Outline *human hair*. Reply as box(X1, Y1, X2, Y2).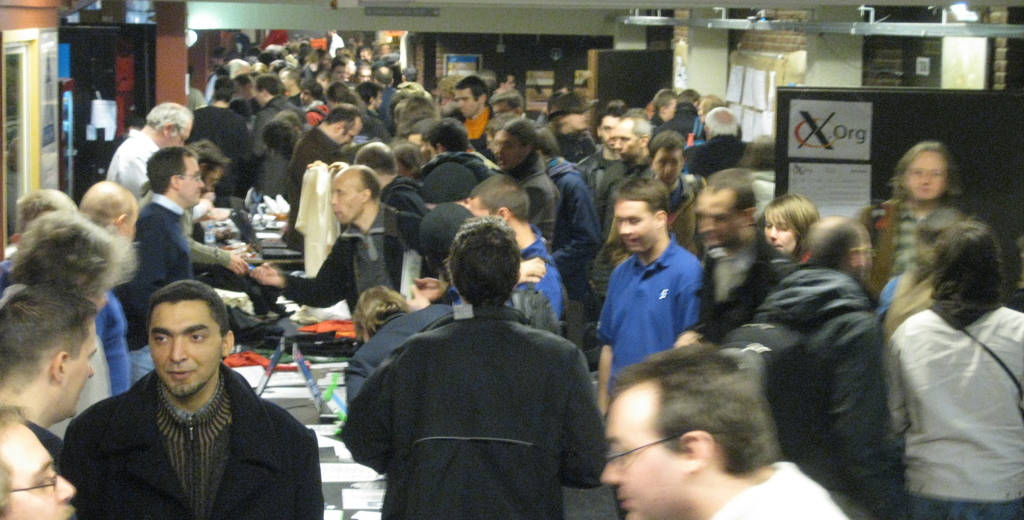
box(603, 352, 776, 492).
